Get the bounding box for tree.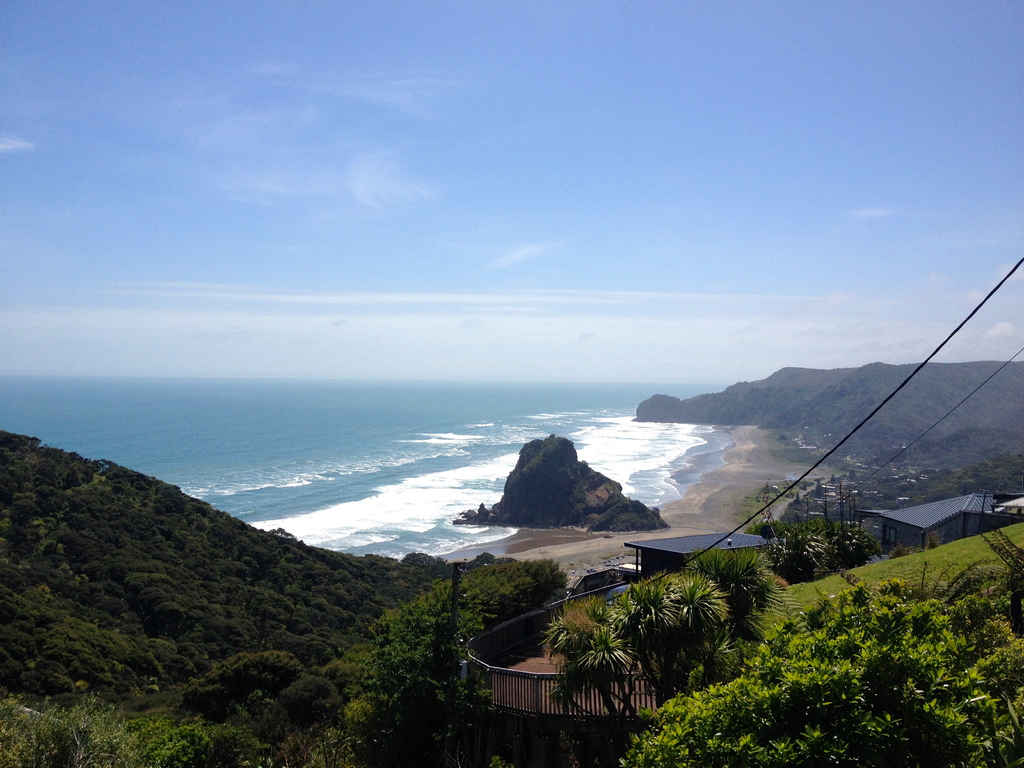
652:507:661:518.
